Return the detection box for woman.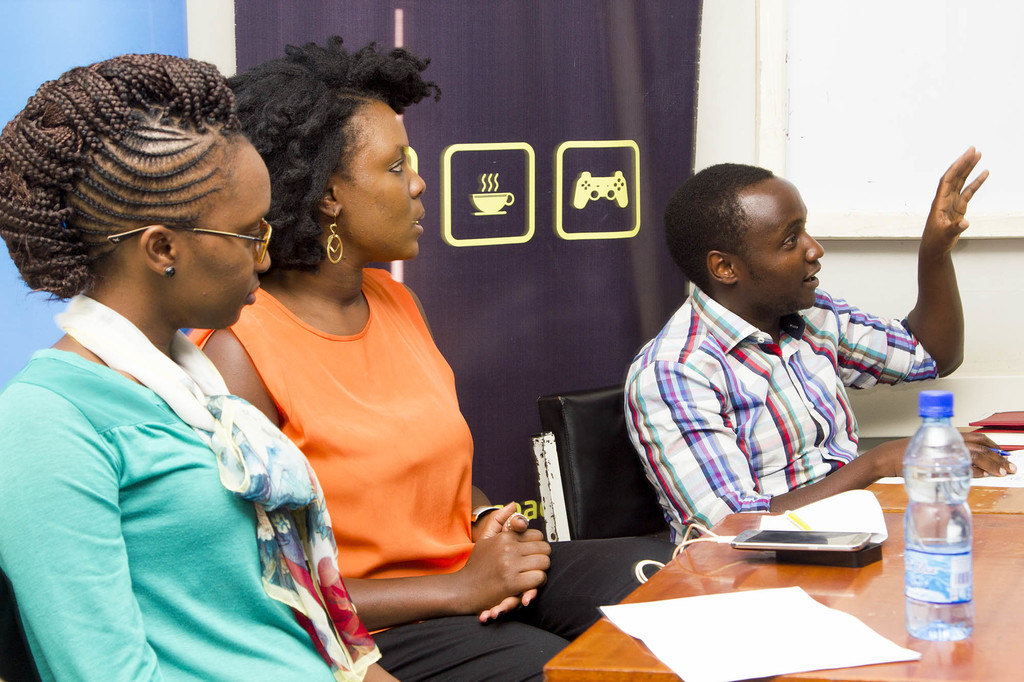
[181, 35, 676, 681].
